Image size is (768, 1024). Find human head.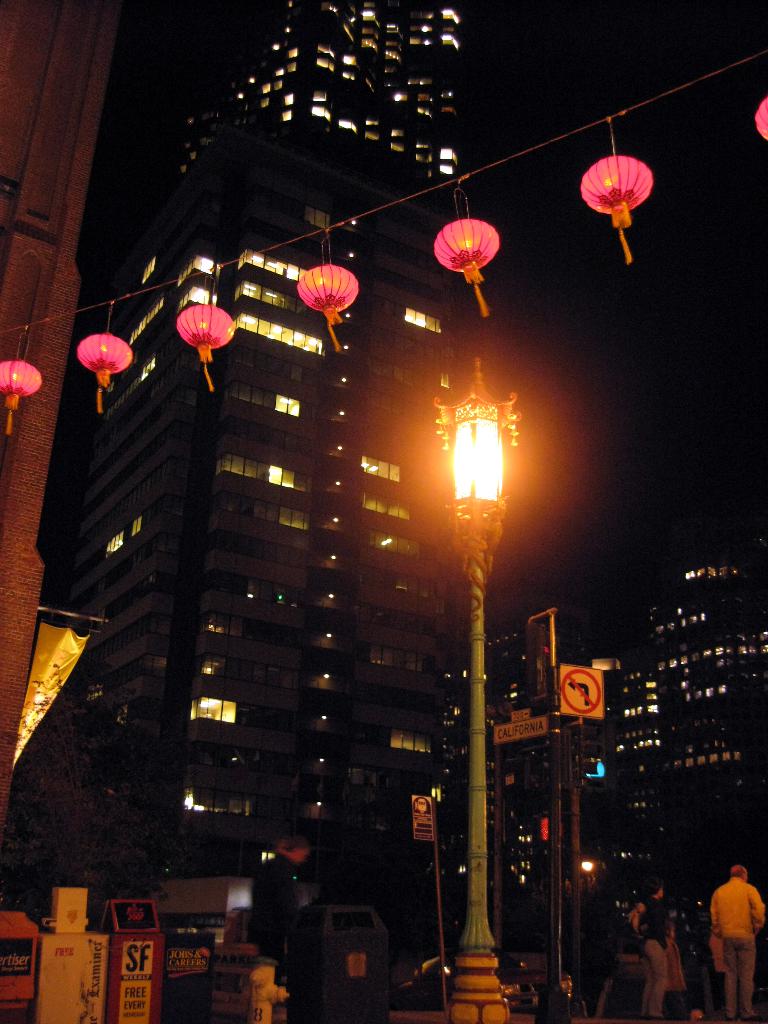
(left=651, top=883, right=668, bottom=900).
